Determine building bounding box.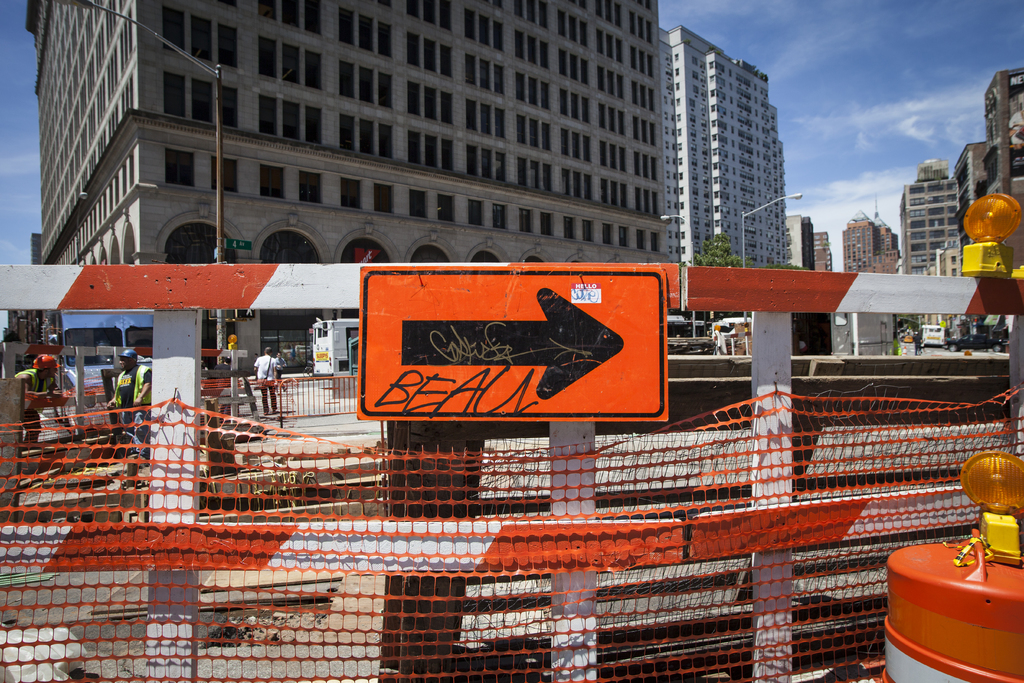
Determined: l=956, t=135, r=989, b=190.
